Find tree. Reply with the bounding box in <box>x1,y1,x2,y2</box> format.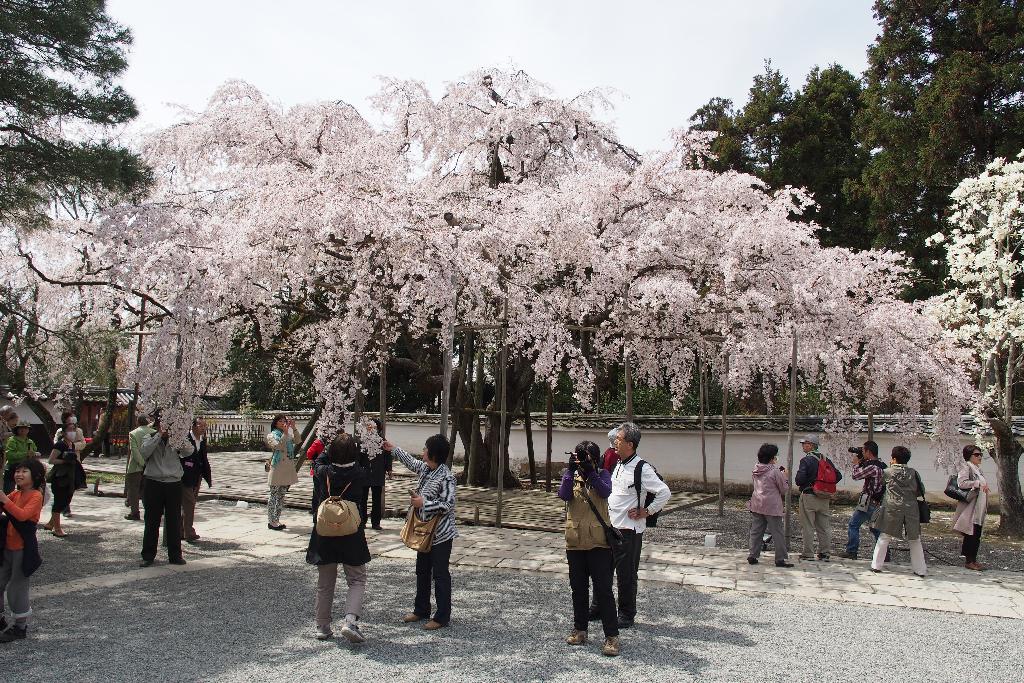
<box>852,0,1020,287</box>.
